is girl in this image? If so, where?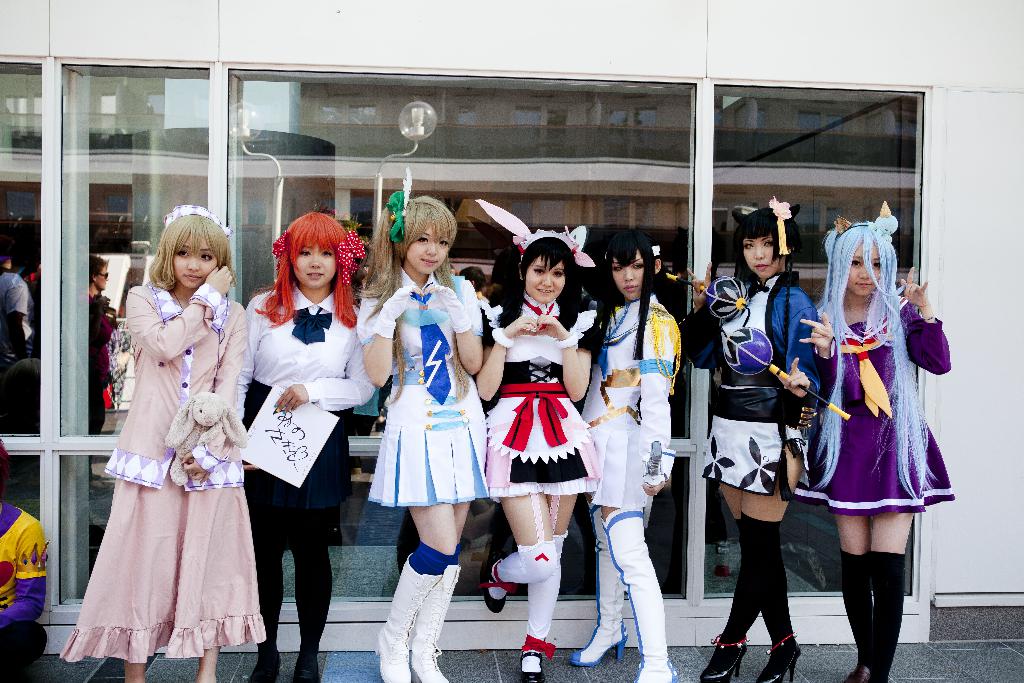
Yes, at x1=474 y1=195 x2=607 y2=682.
